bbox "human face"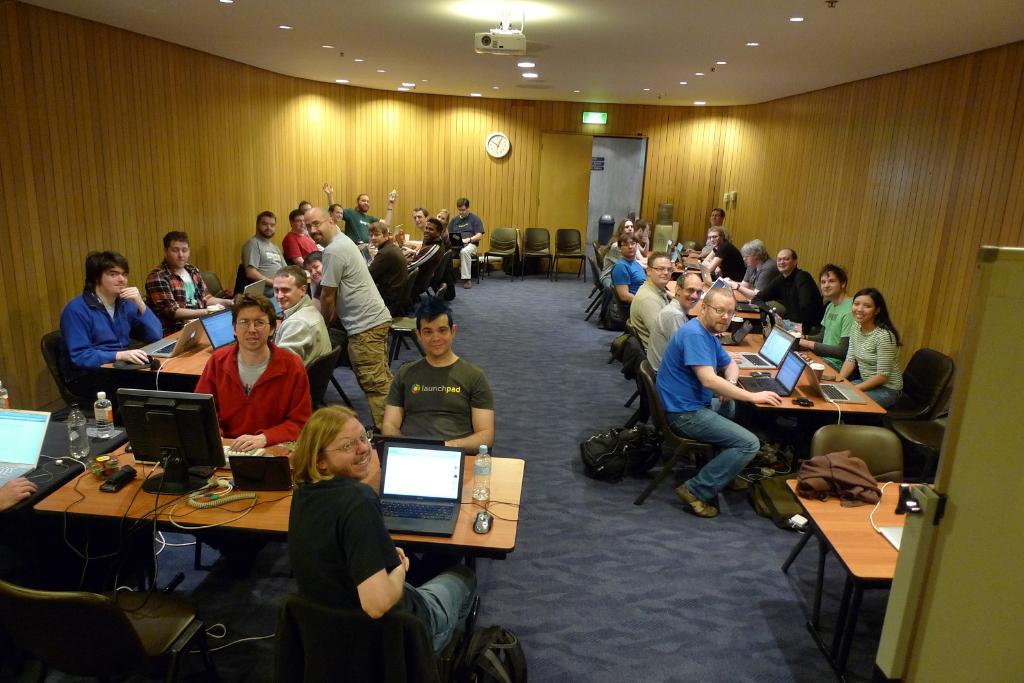
[307, 213, 325, 242]
